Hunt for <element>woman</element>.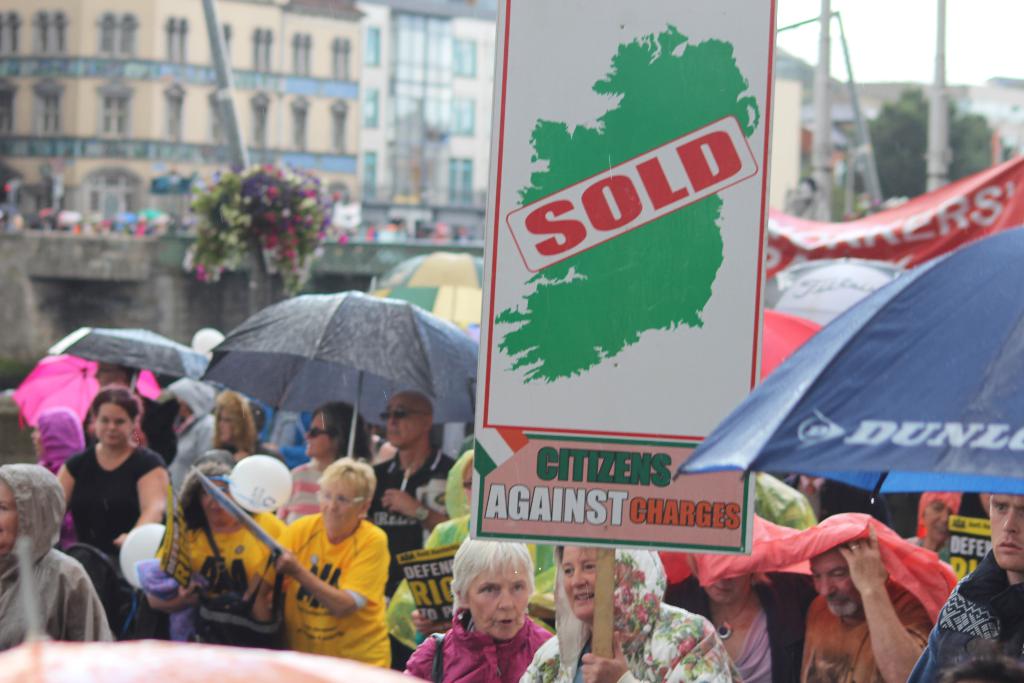
Hunted down at 426 552 570 679.
